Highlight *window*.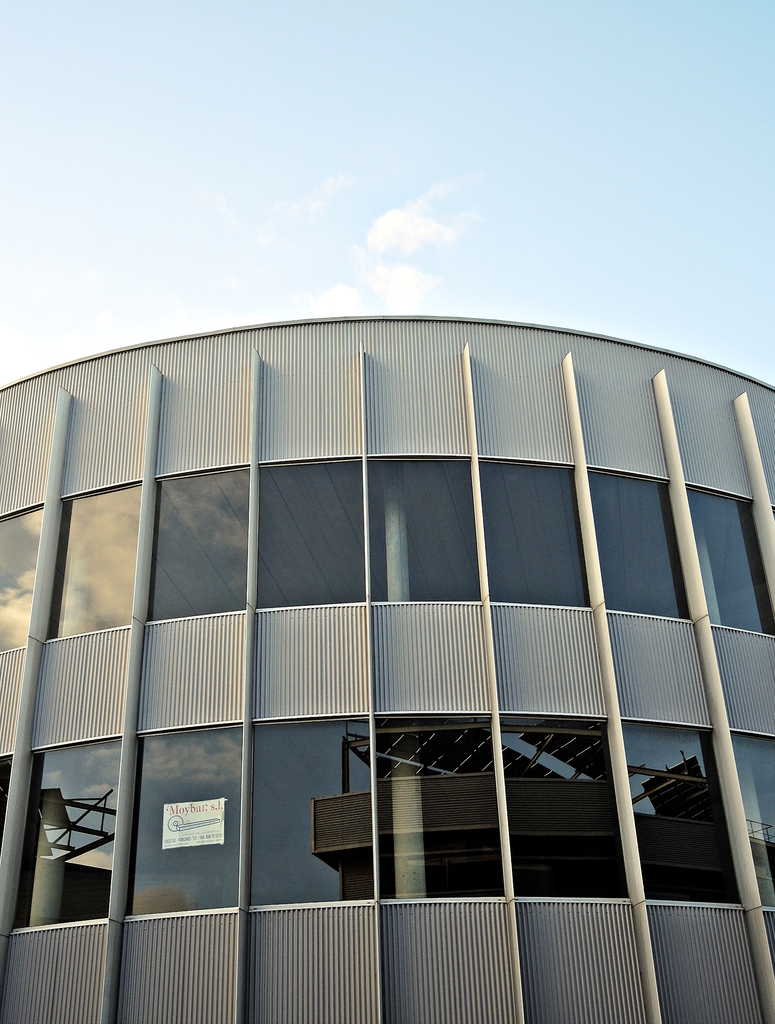
Highlighted region: [255,459,367,614].
